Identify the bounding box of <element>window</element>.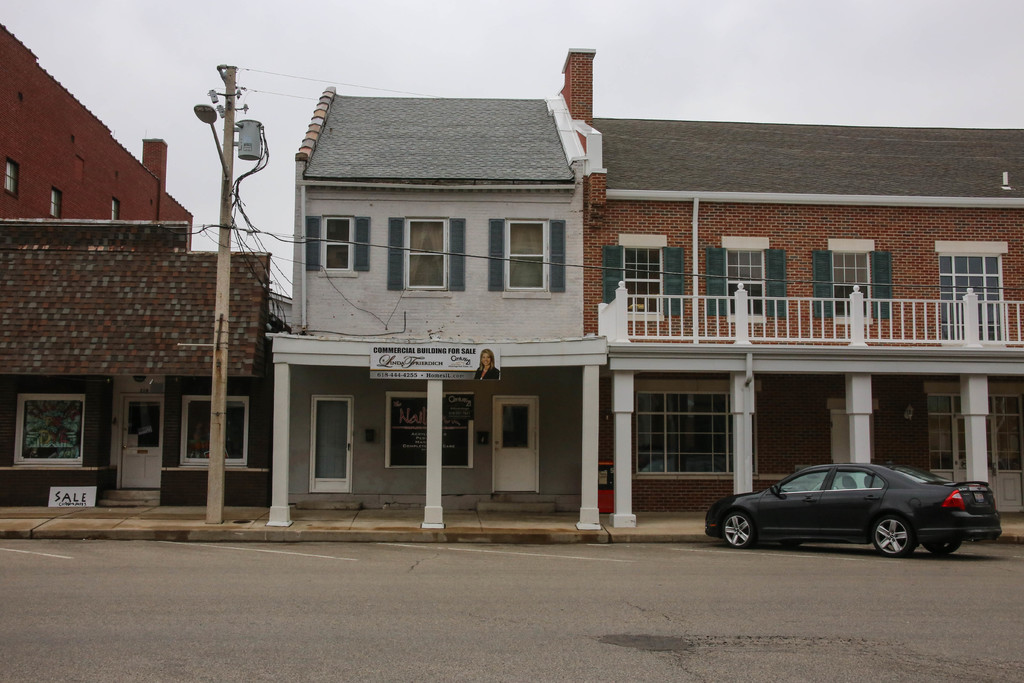
bbox(390, 199, 458, 297).
